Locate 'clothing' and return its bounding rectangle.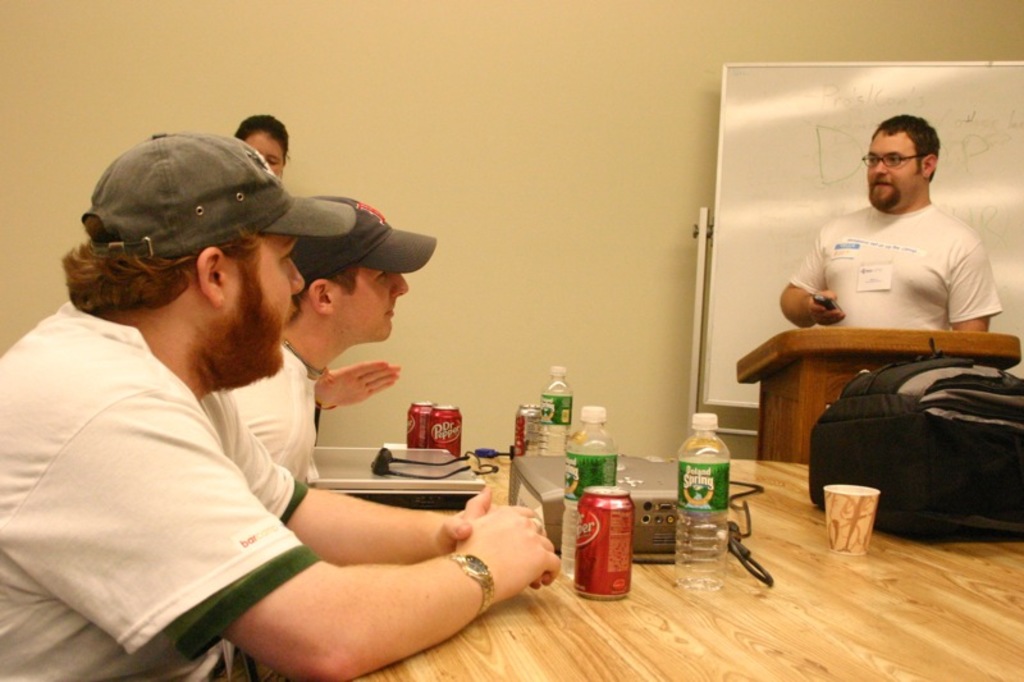
{"x1": 0, "y1": 305, "x2": 320, "y2": 681}.
